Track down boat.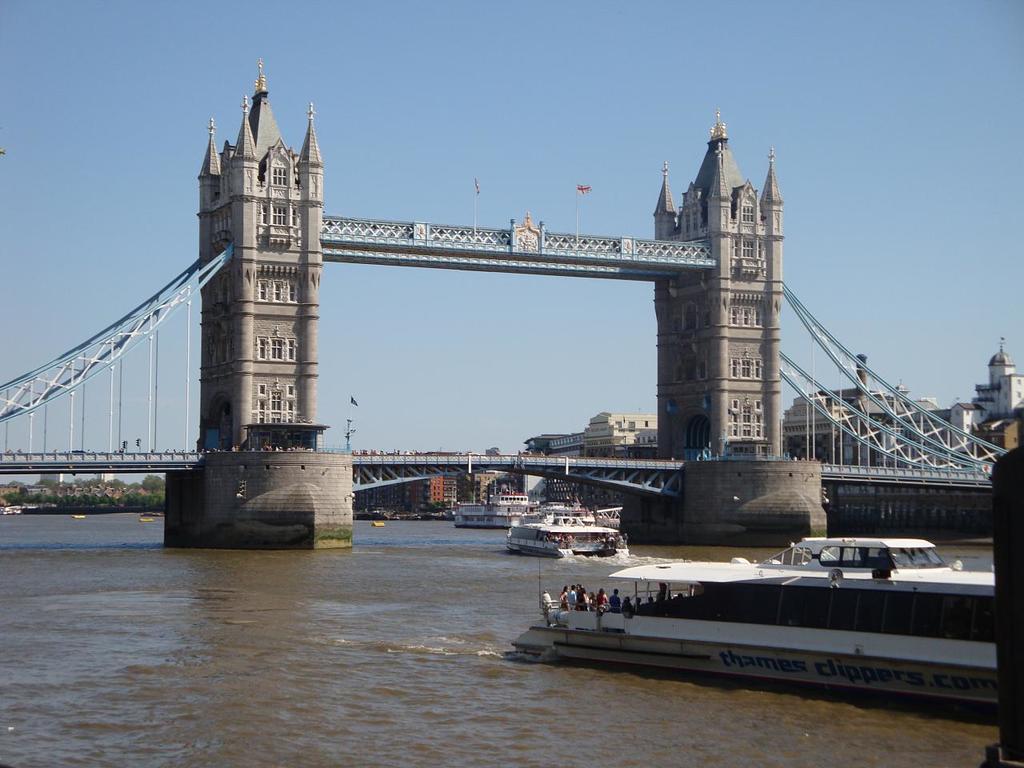
Tracked to rect(506, 526, 1016, 688).
